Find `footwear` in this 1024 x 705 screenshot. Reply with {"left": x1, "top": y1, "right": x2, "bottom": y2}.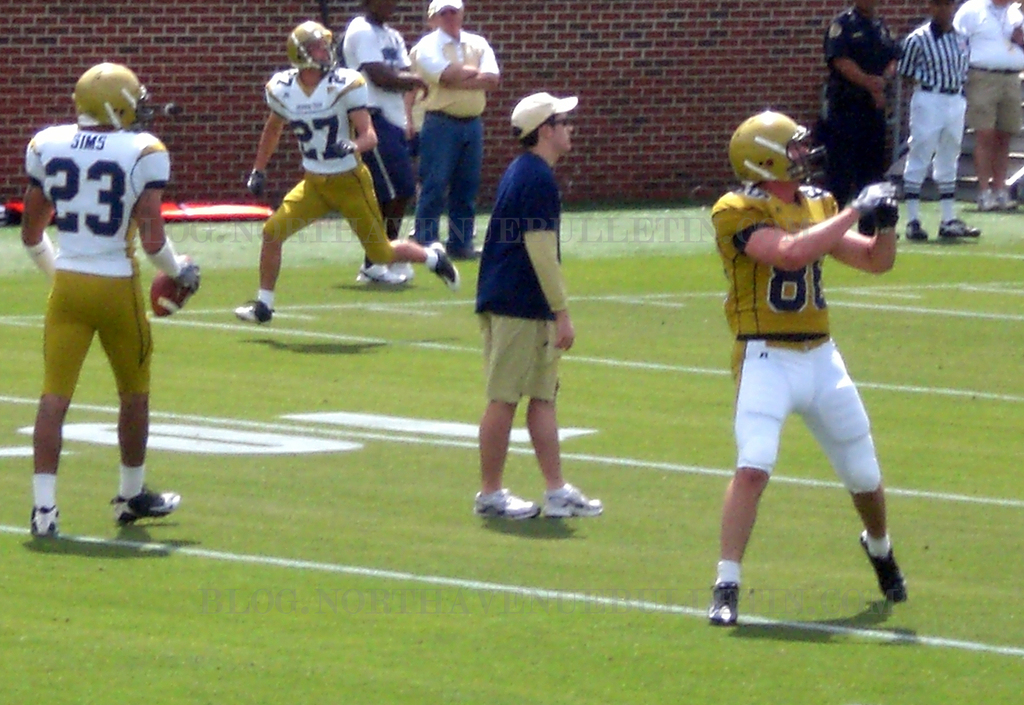
{"left": 229, "top": 290, "right": 276, "bottom": 331}.
